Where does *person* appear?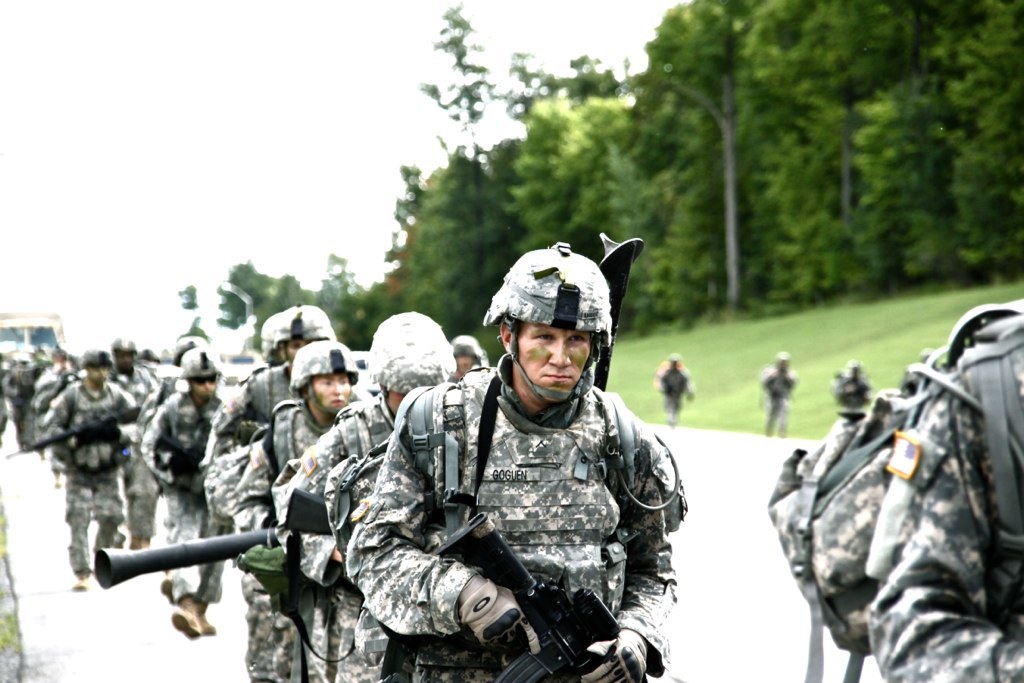
Appears at BBox(365, 251, 678, 682).
